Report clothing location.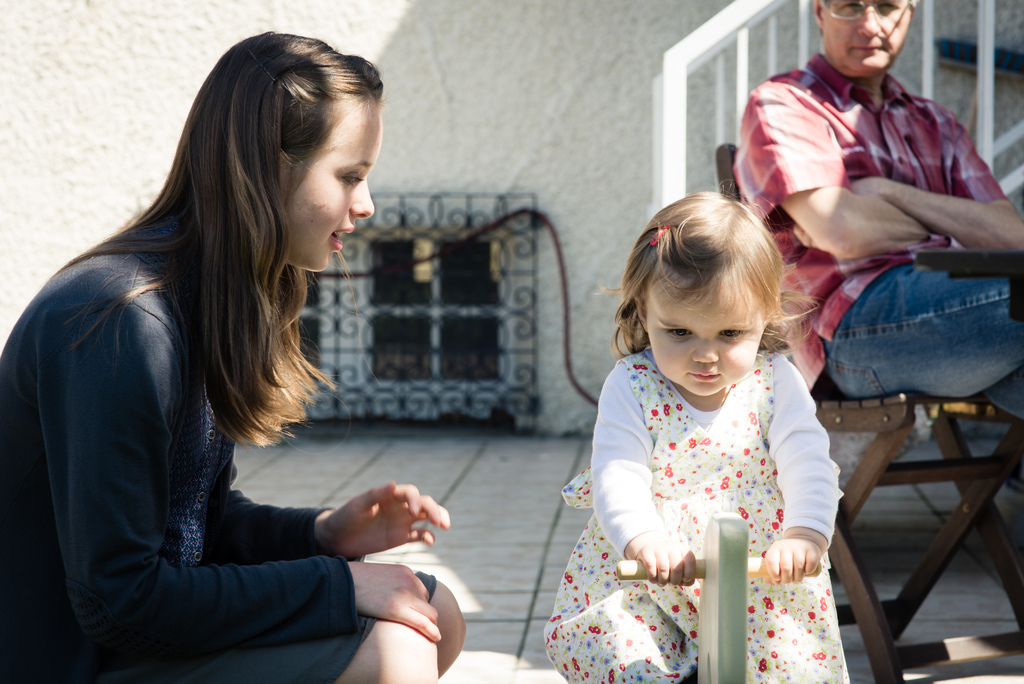
Report: select_region(735, 53, 1023, 419).
